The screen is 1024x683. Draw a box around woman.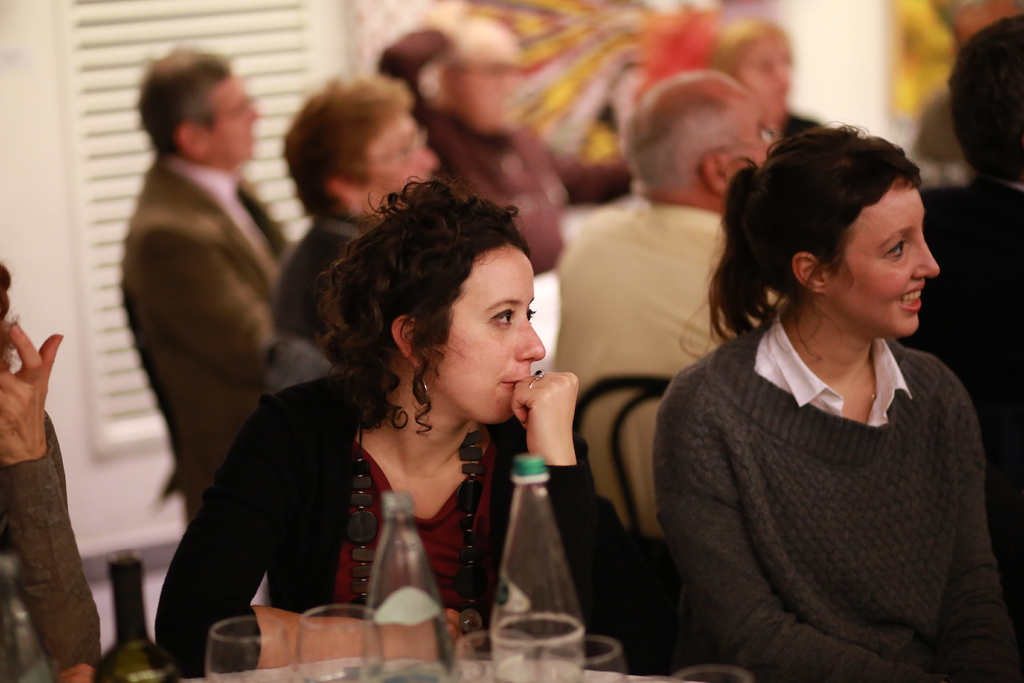
box(172, 172, 602, 658).
